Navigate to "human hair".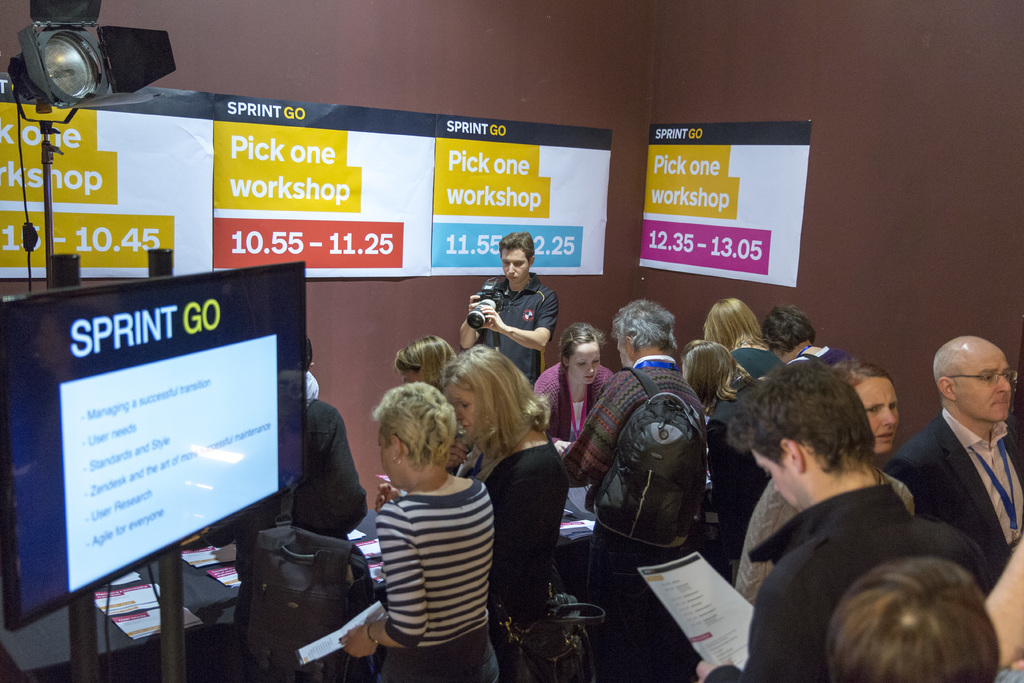
Navigation target: {"x1": 390, "y1": 339, "x2": 449, "y2": 388}.
